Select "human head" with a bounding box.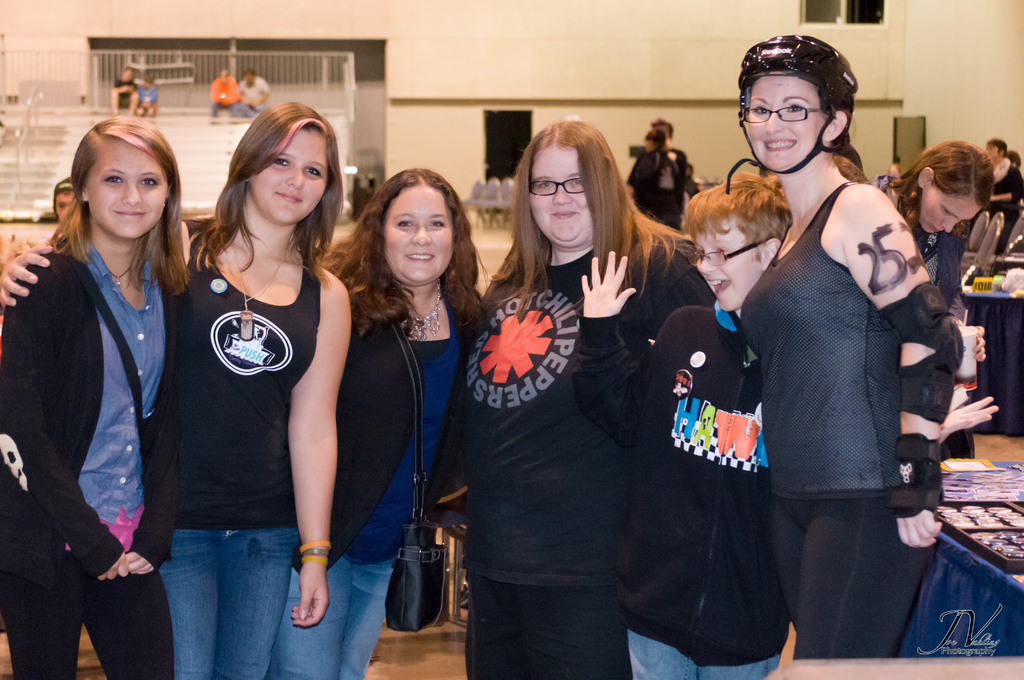
pyautogui.locateOnScreen(68, 118, 180, 241).
